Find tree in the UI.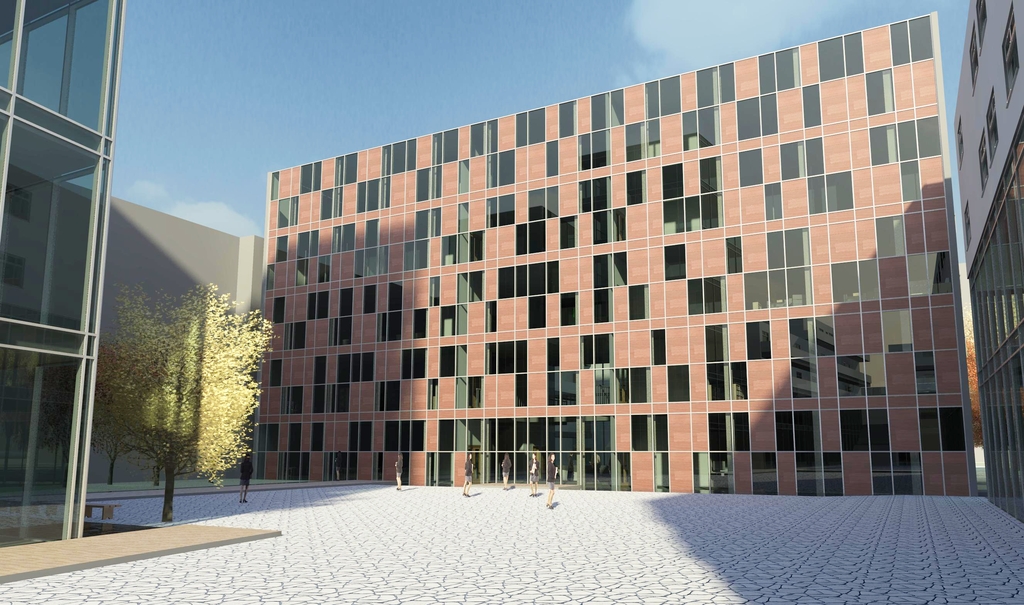
UI element at pyautogui.locateOnScreen(100, 259, 274, 501).
